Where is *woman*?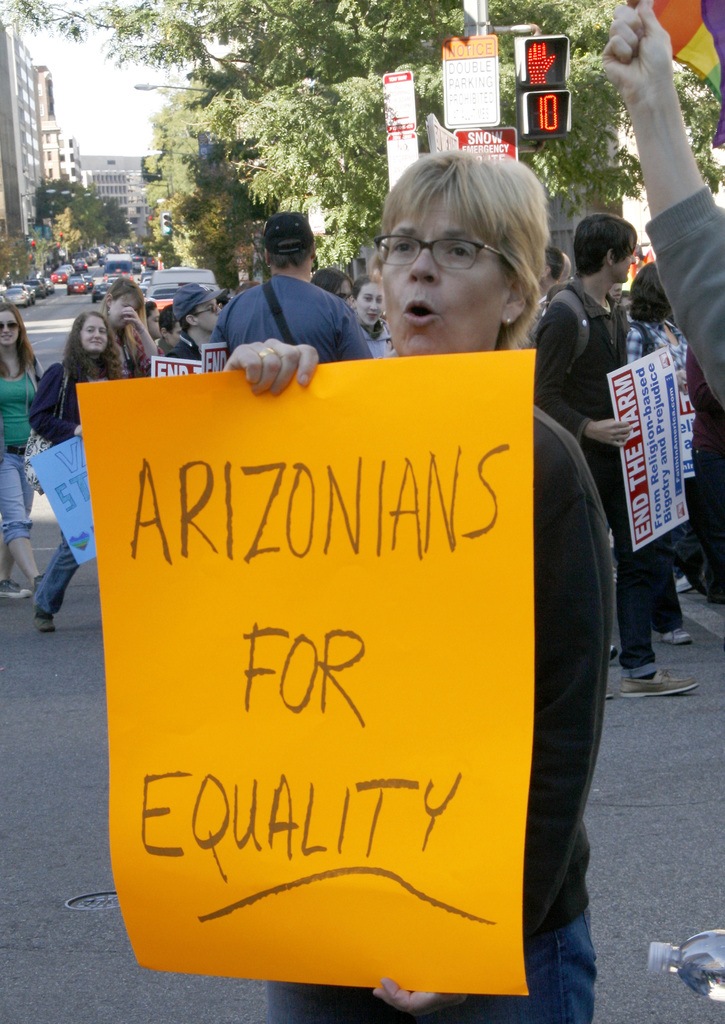
(left=308, top=264, right=359, bottom=312).
